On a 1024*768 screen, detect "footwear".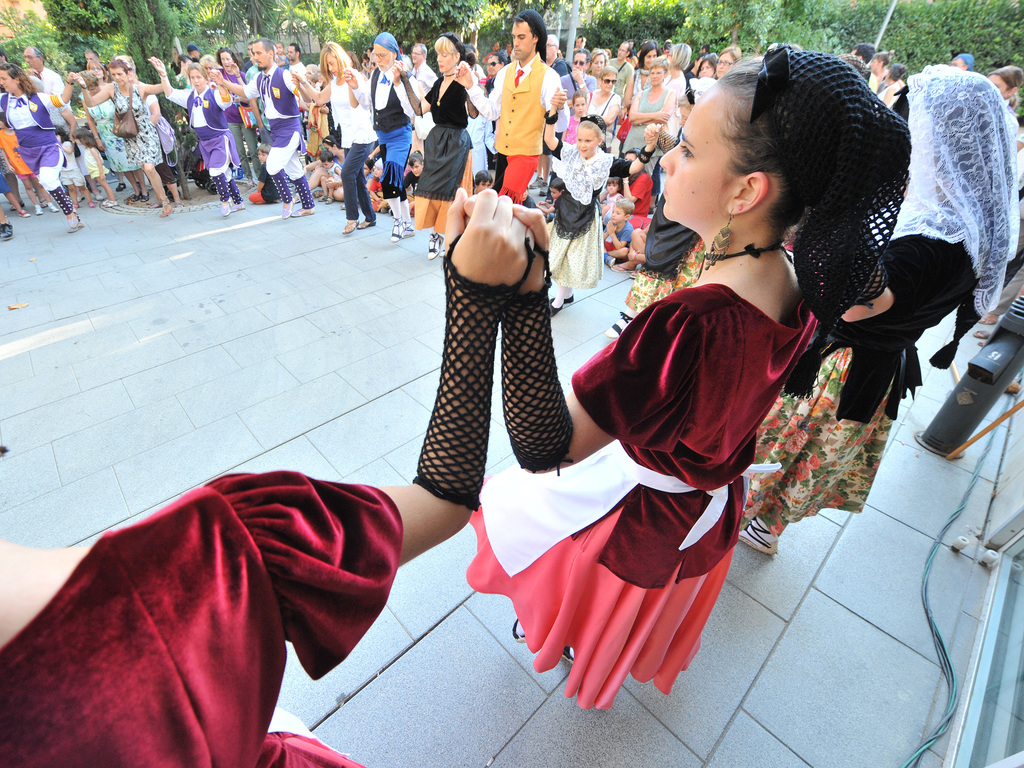
box(323, 193, 335, 207).
